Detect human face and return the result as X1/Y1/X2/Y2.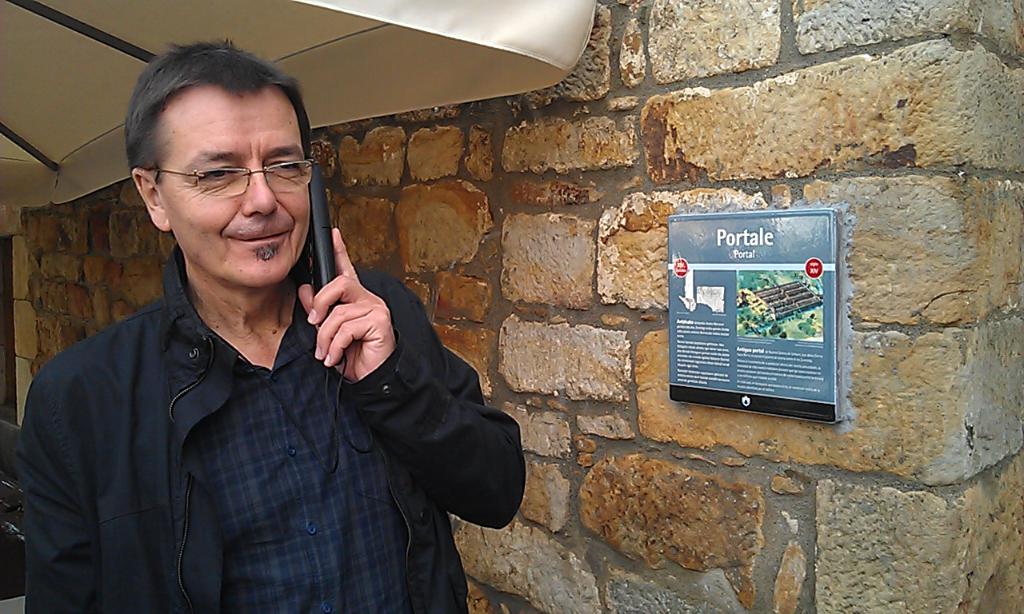
155/83/306/282.
